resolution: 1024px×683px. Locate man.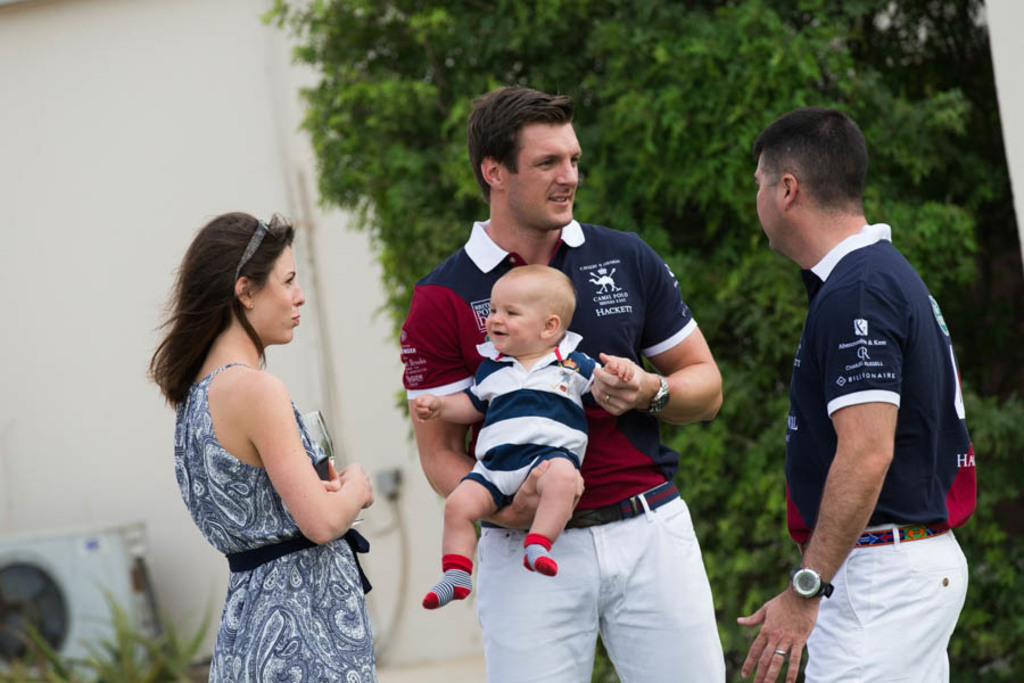
{"left": 395, "top": 84, "right": 726, "bottom": 682}.
